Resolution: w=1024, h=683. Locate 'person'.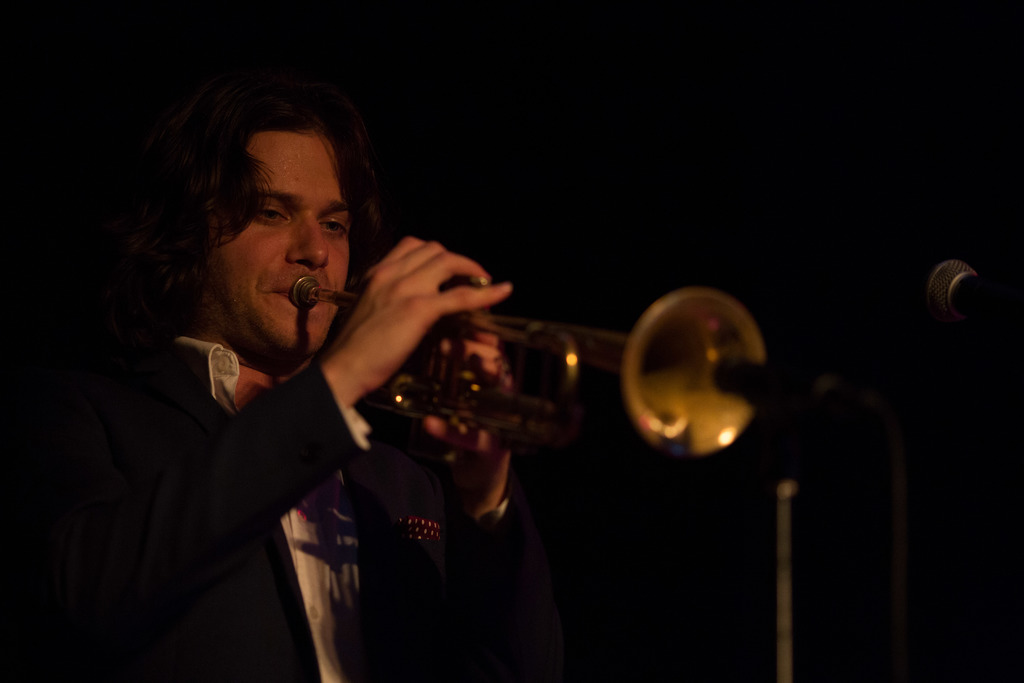
[0,60,577,682].
